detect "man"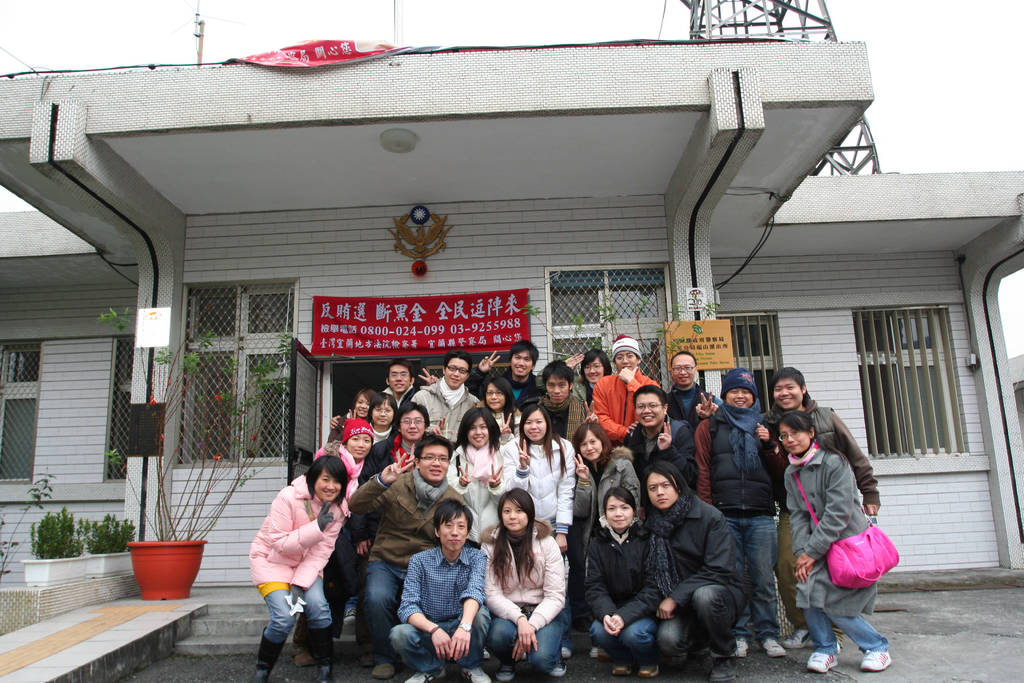
[left=326, top=362, right=434, bottom=424]
